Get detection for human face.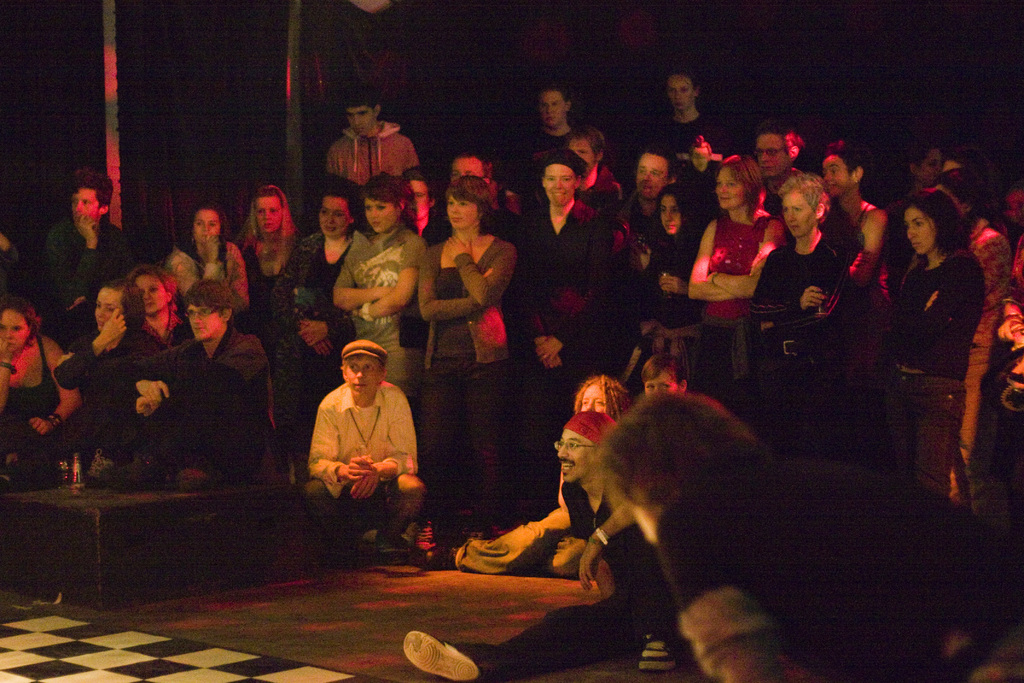
Detection: [713, 167, 744, 209].
